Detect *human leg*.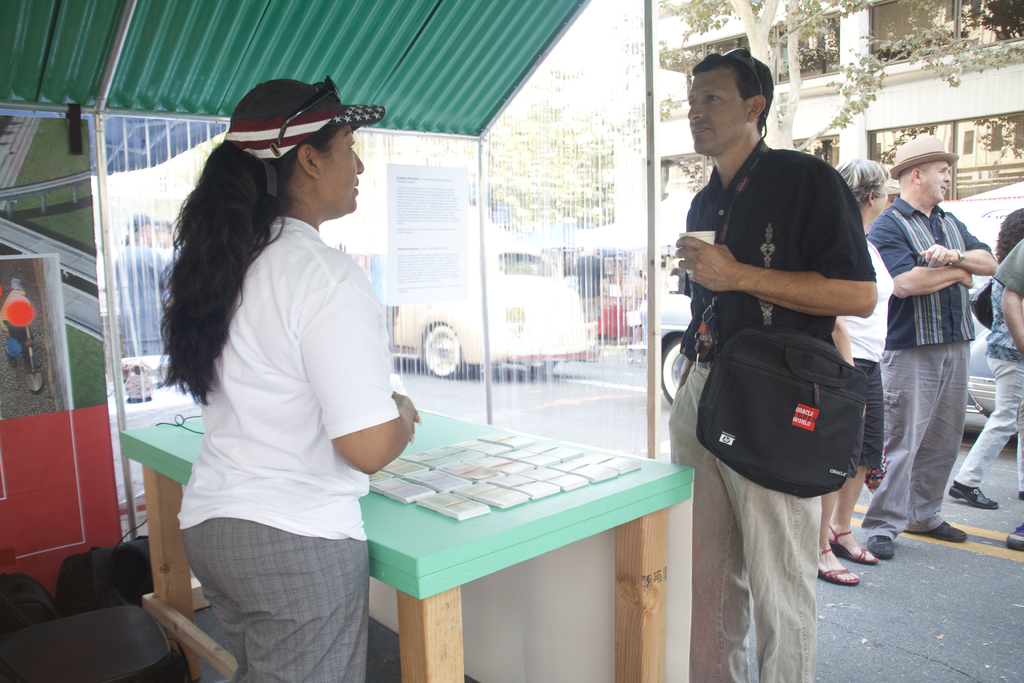
Detected at x1=860, y1=354, x2=951, y2=562.
